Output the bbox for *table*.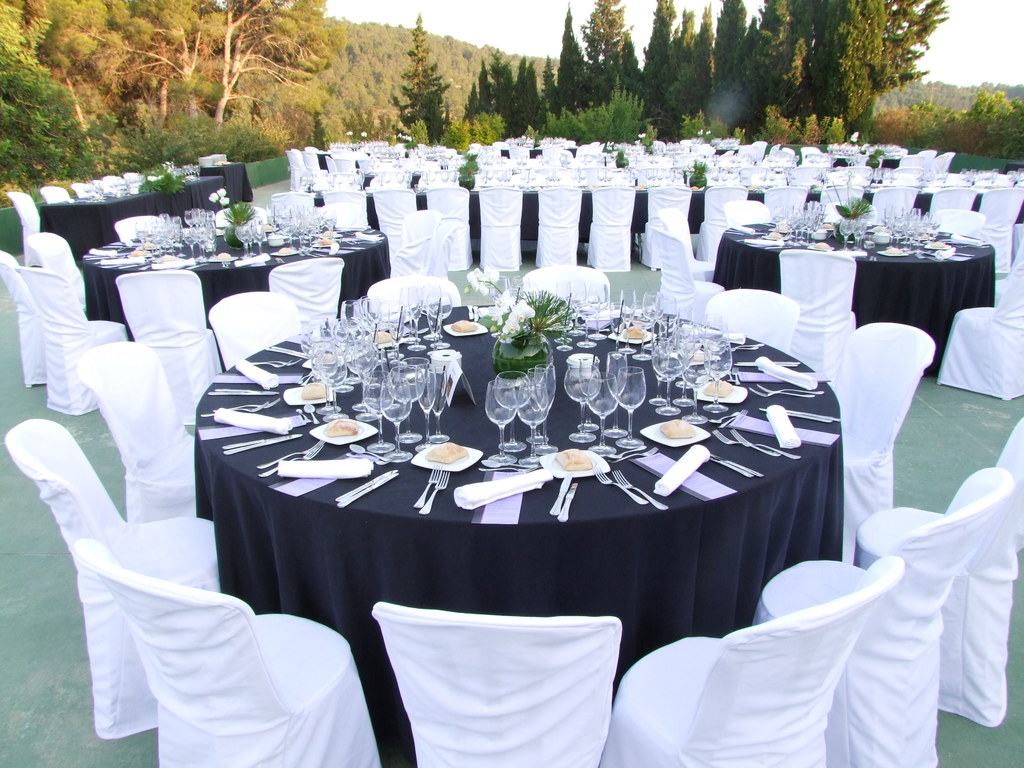
[x1=40, y1=175, x2=223, y2=256].
